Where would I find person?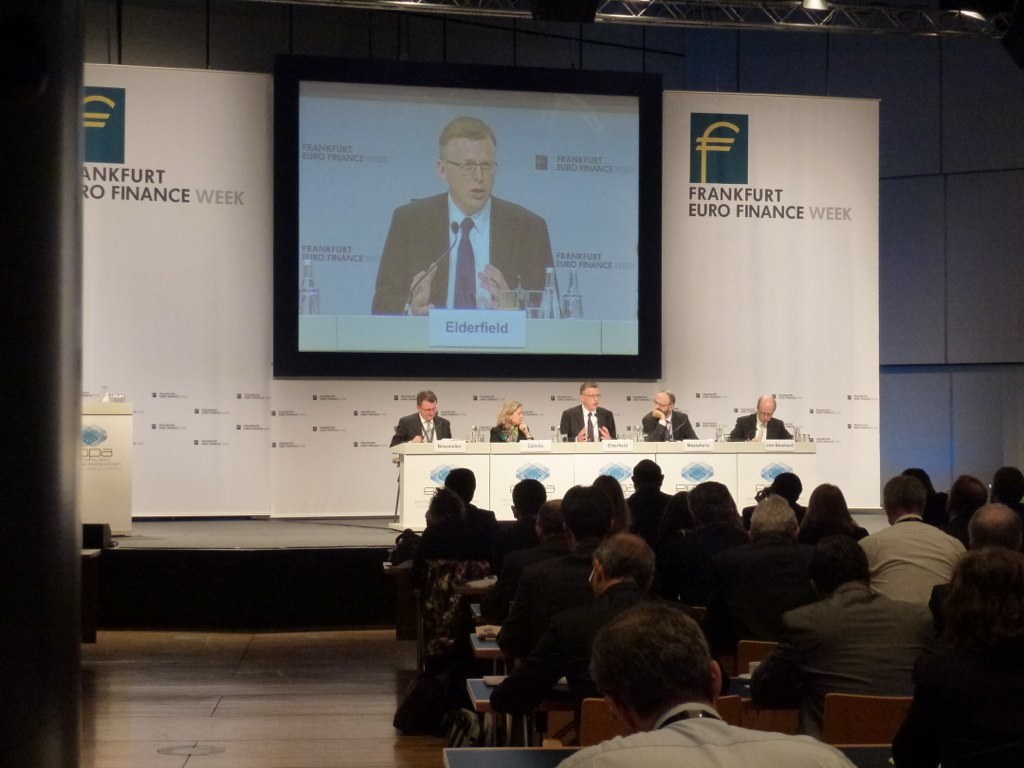
At [left=854, top=485, right=977, bottom=606].
